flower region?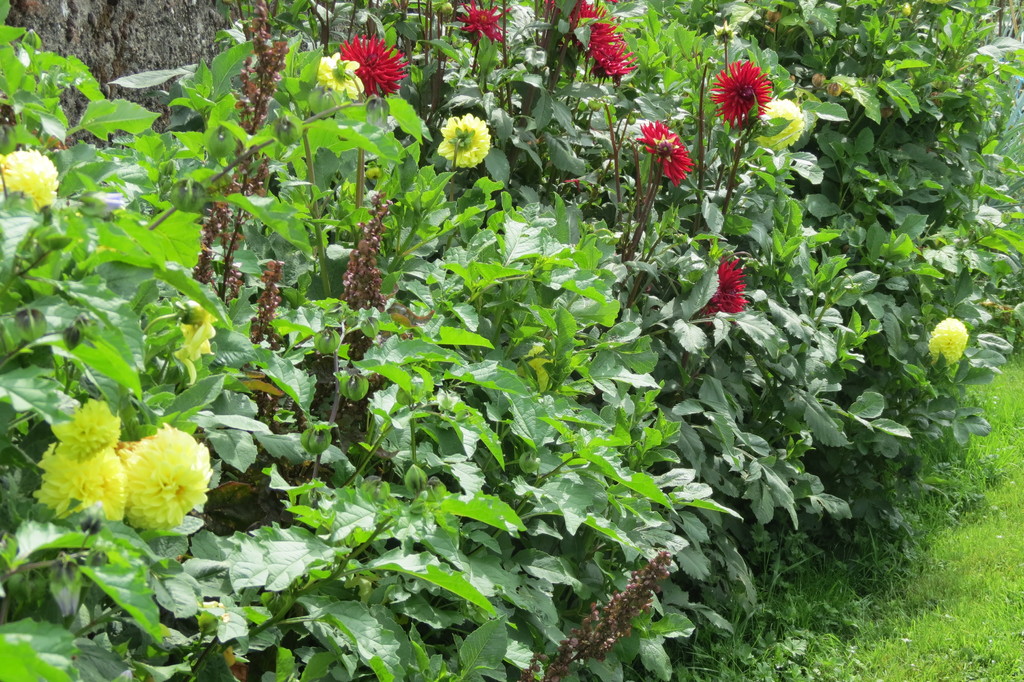
[698, 261, 748, 327]
